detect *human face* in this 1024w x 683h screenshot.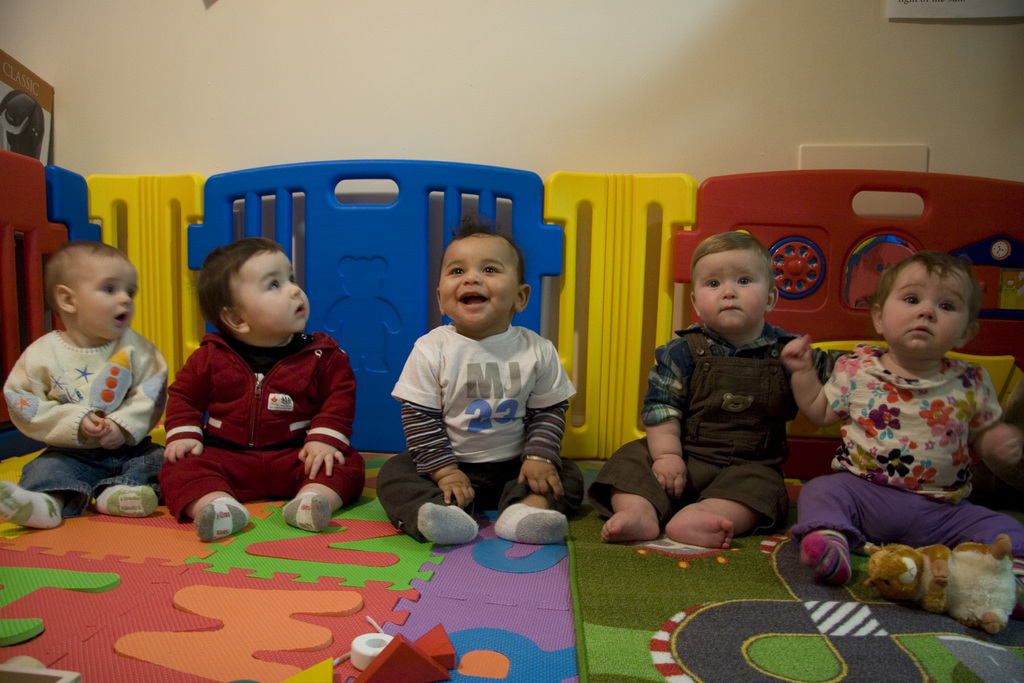
Detection: select_region(692, 252, 770, 331).
